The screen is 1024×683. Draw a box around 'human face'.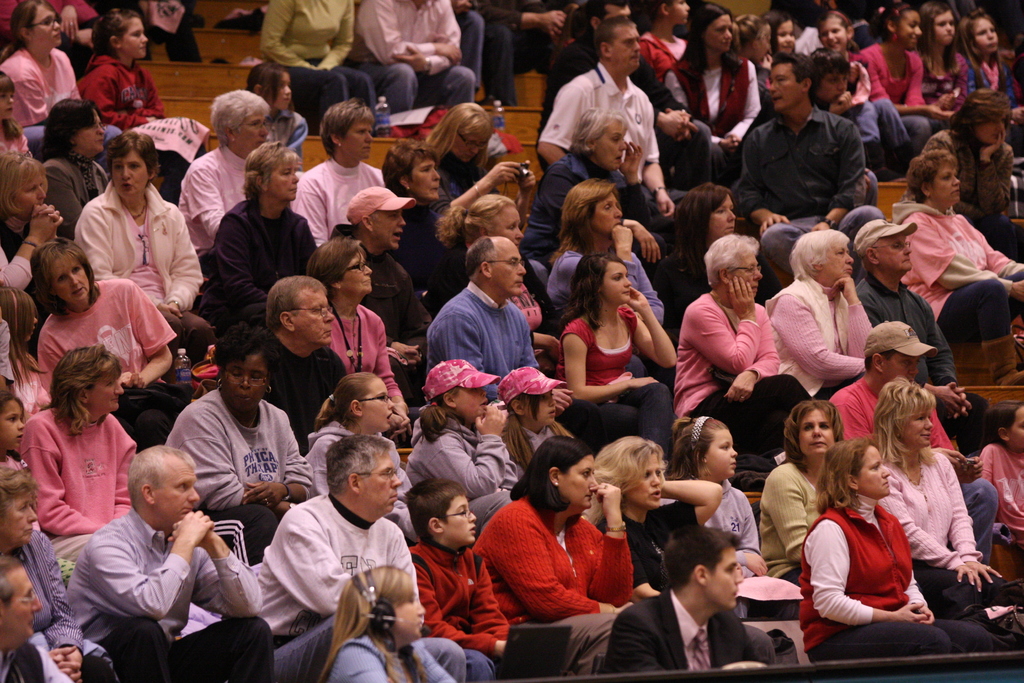
select_region(52, 256, 90, 304).
